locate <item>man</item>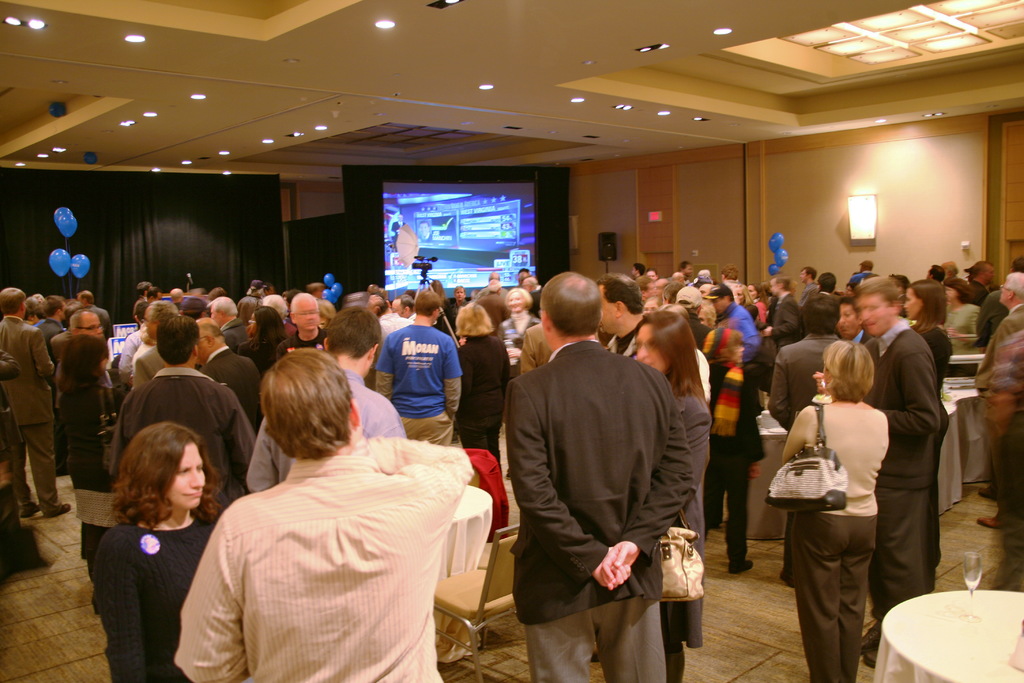
<box>365,292,415,389</box>
